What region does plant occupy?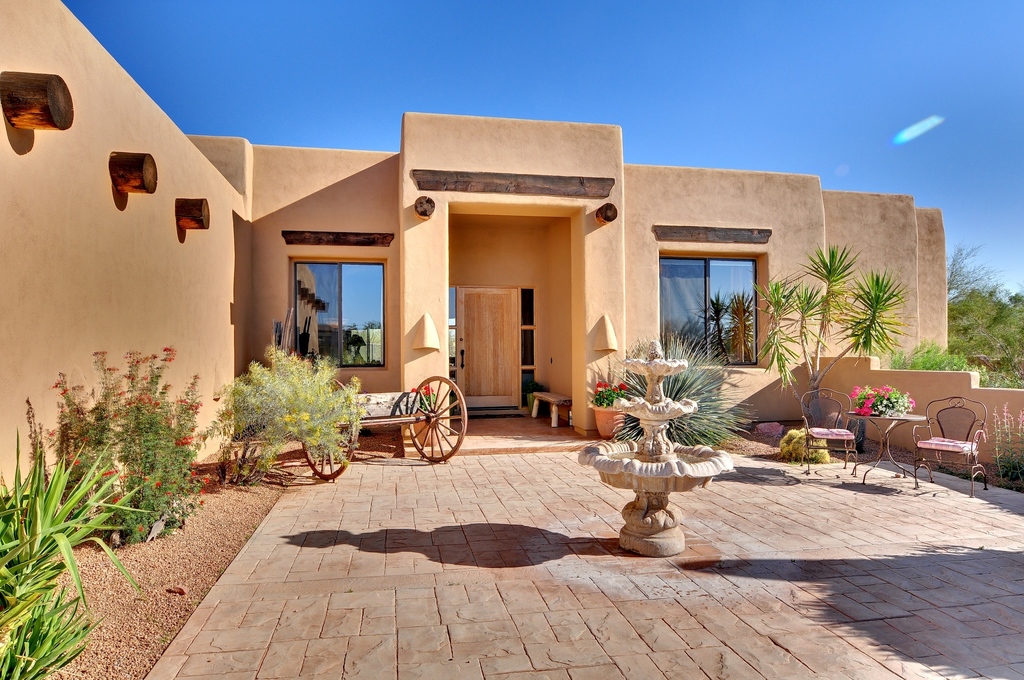
BBox(410, 384, 448, 414).
